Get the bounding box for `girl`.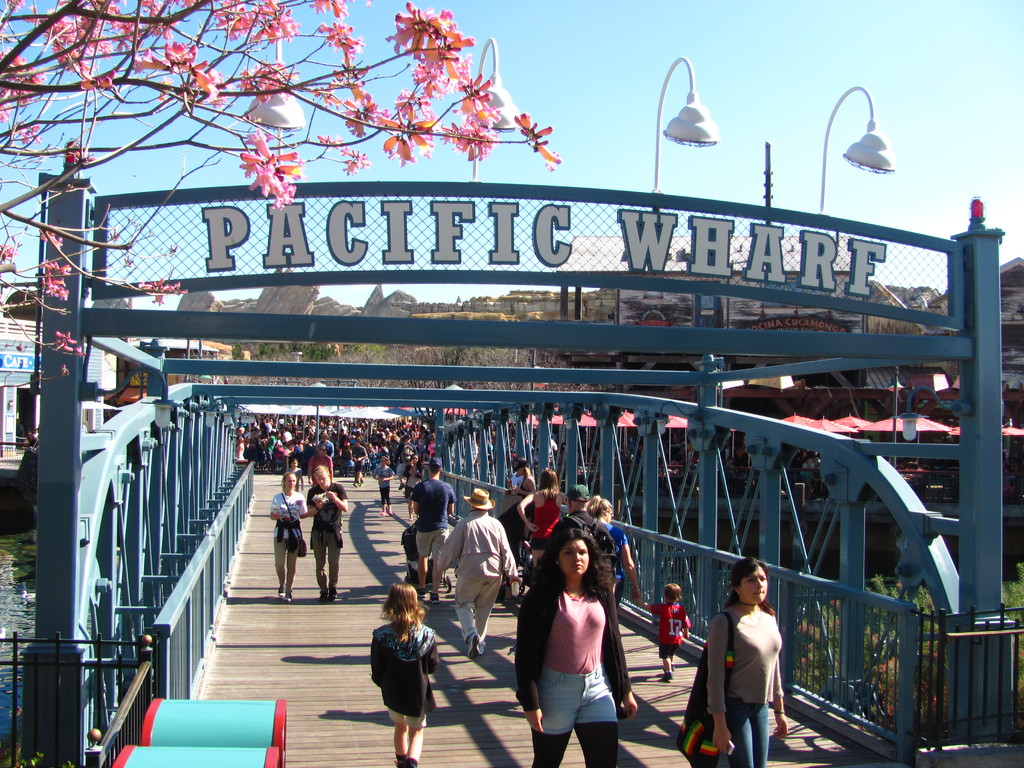
707, 559, 790, 767.
